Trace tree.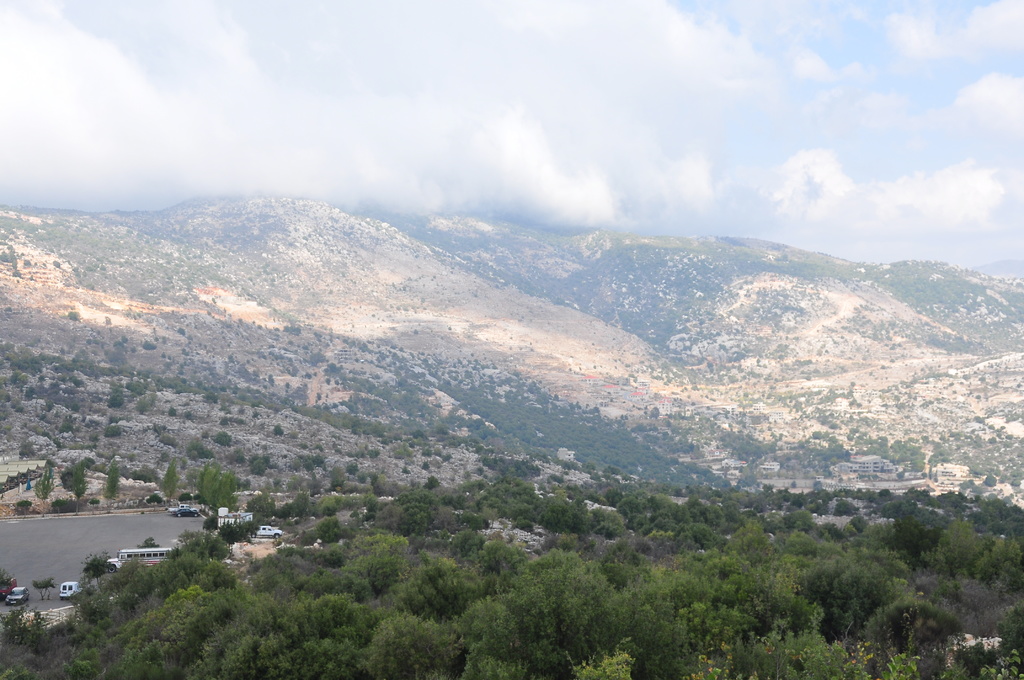
Traced to bbox(90, 435, 97, 444).
